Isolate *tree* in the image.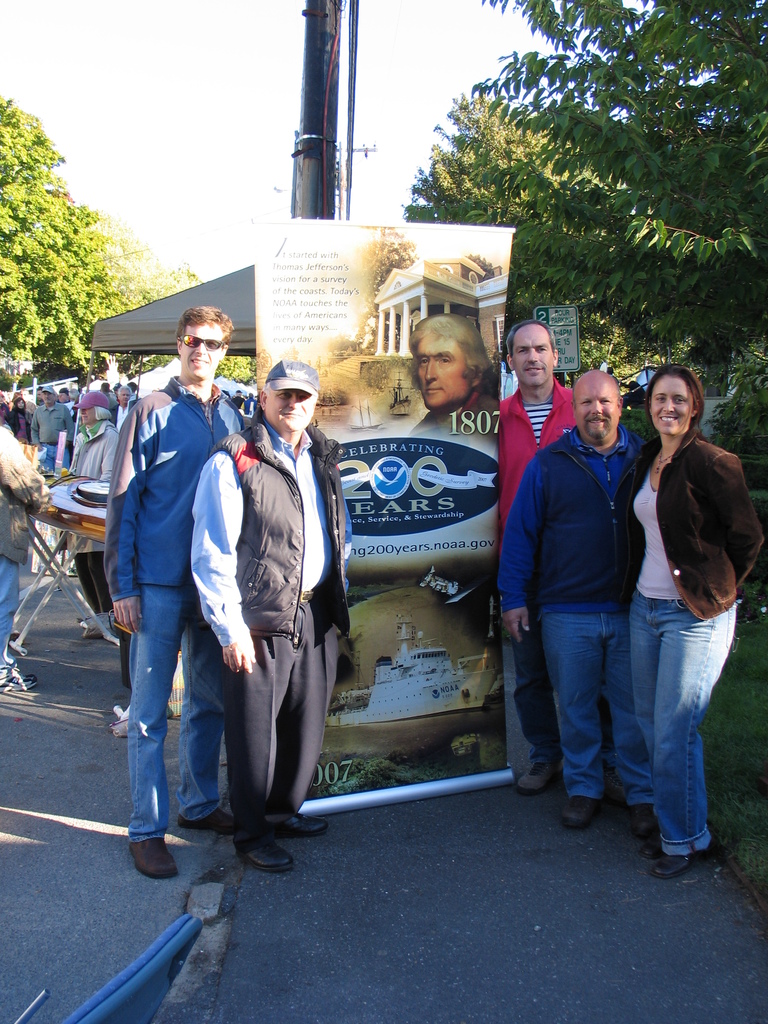
Isolated region: x1=393, y1=89, x2=597, y2=267.
